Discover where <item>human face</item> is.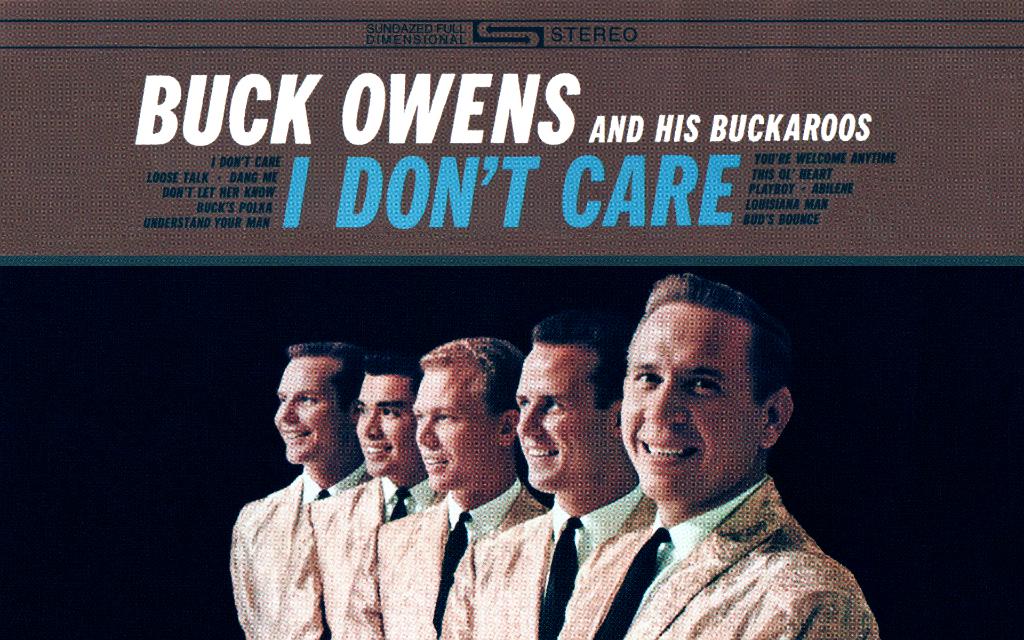
Discovered at box(618, 300, 758, 496).
